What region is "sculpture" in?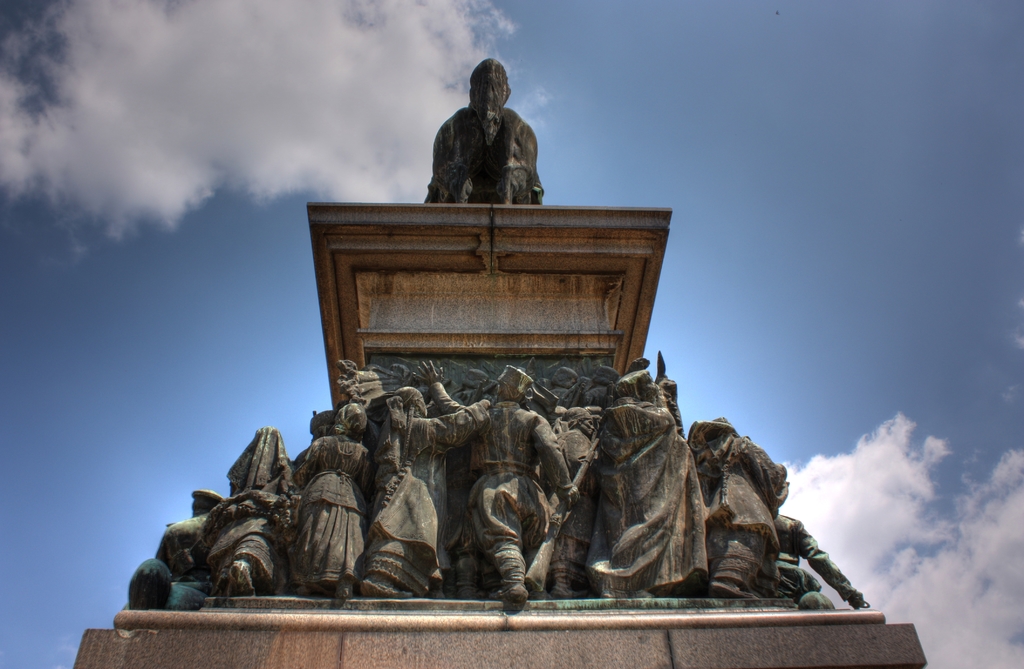
593:360:708:599.
